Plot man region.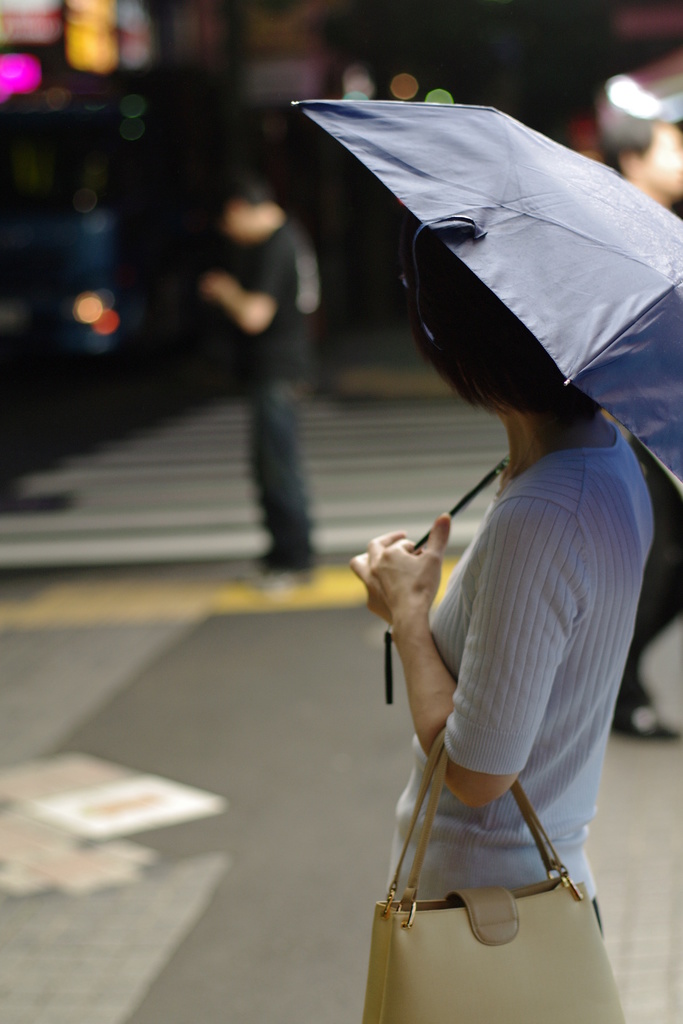
Plotted at 591,116,682,743.
